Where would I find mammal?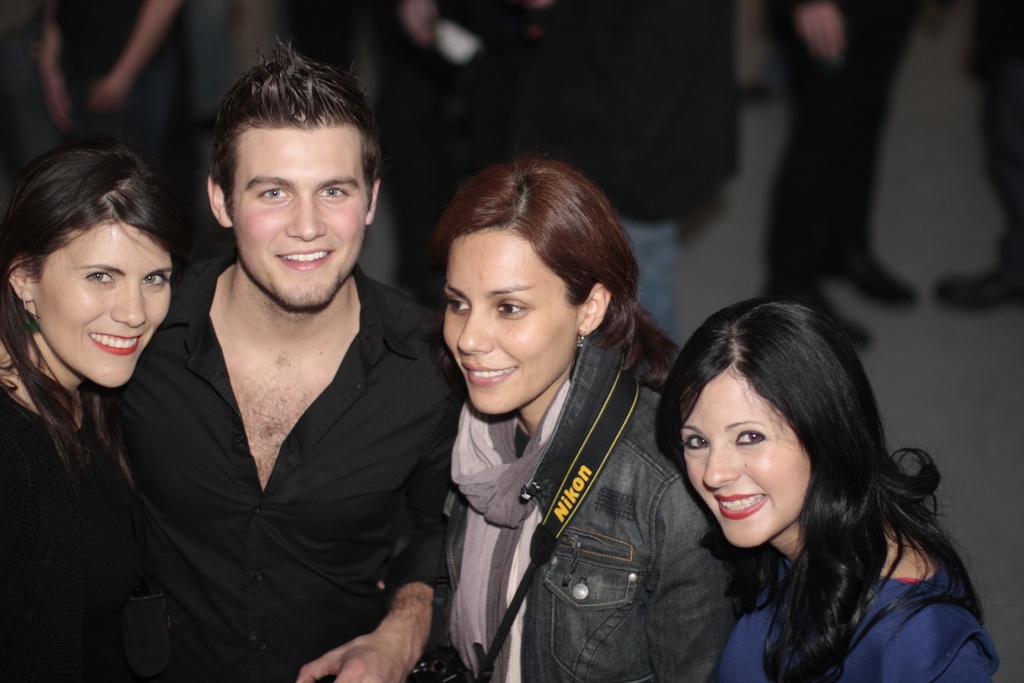
At {"left": 508, "top": 3, "right": 739, "bottom": 348}.
